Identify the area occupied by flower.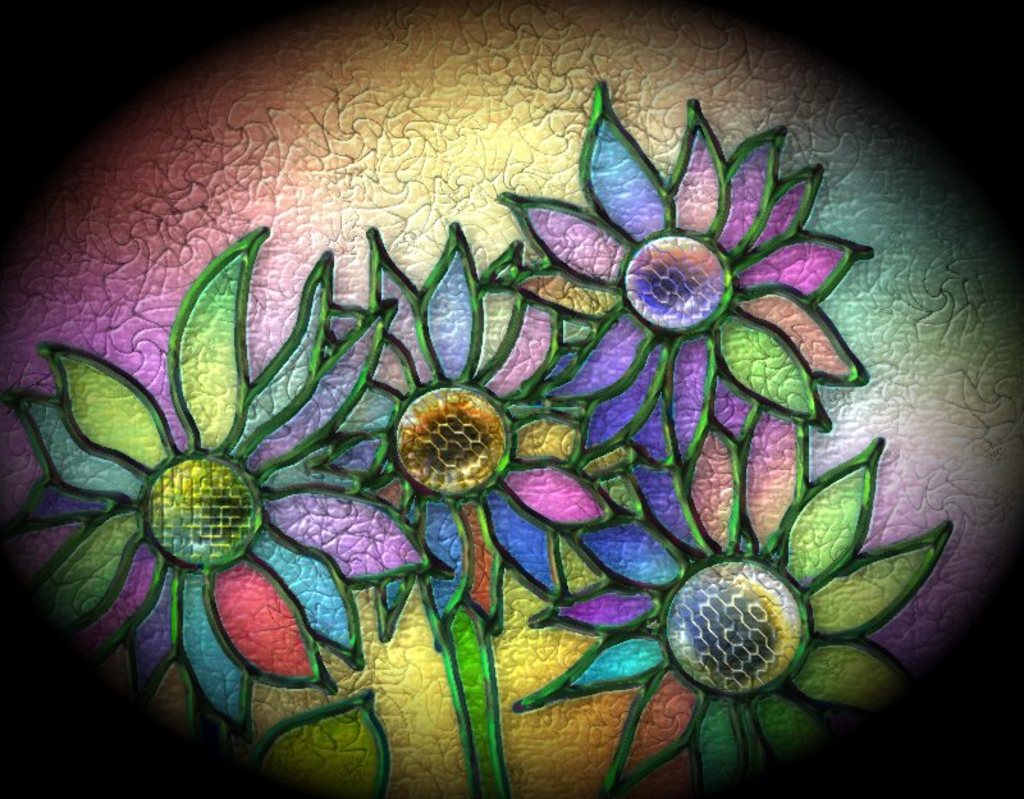
Area: (508,83,879,479).
